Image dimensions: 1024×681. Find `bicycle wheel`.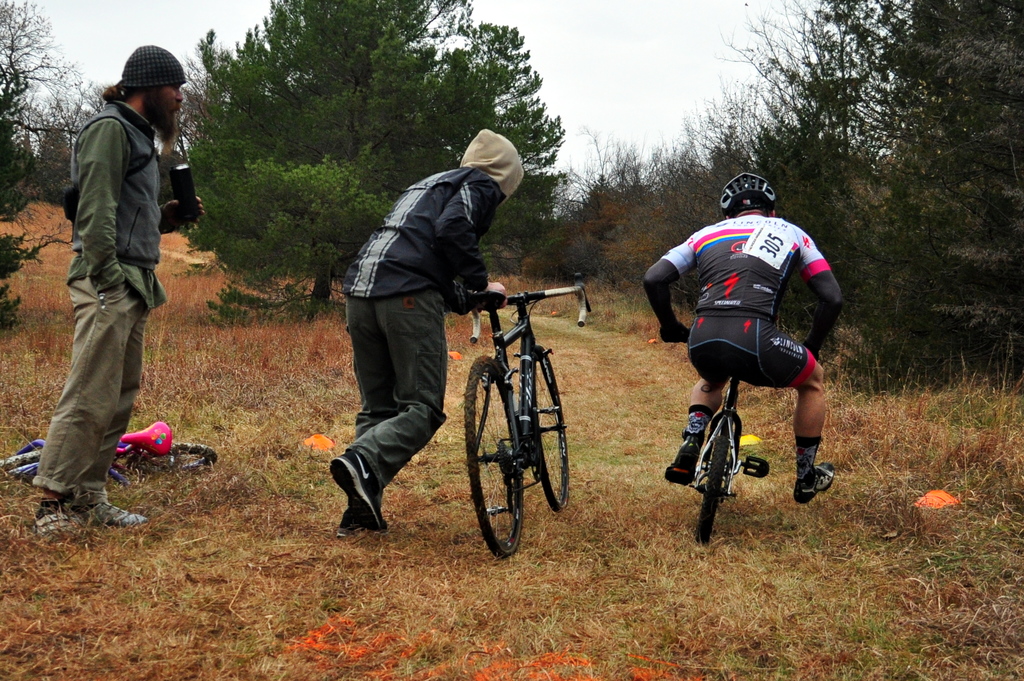
region(463, 356, 522, 557).
